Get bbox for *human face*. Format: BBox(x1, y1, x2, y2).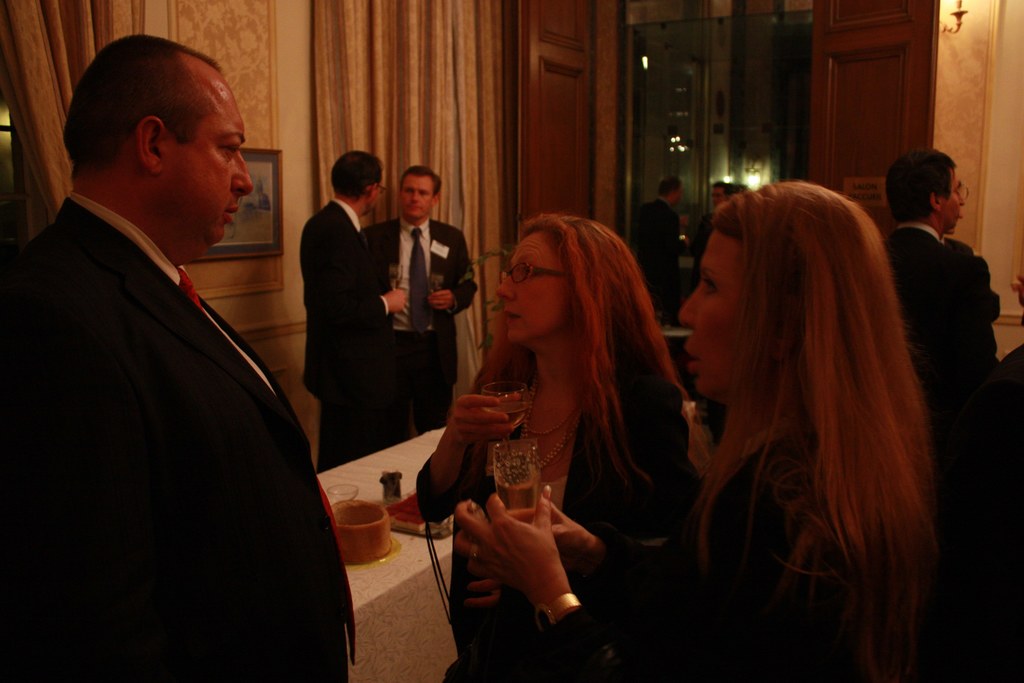
BBox(497, 233, 566, 341).
